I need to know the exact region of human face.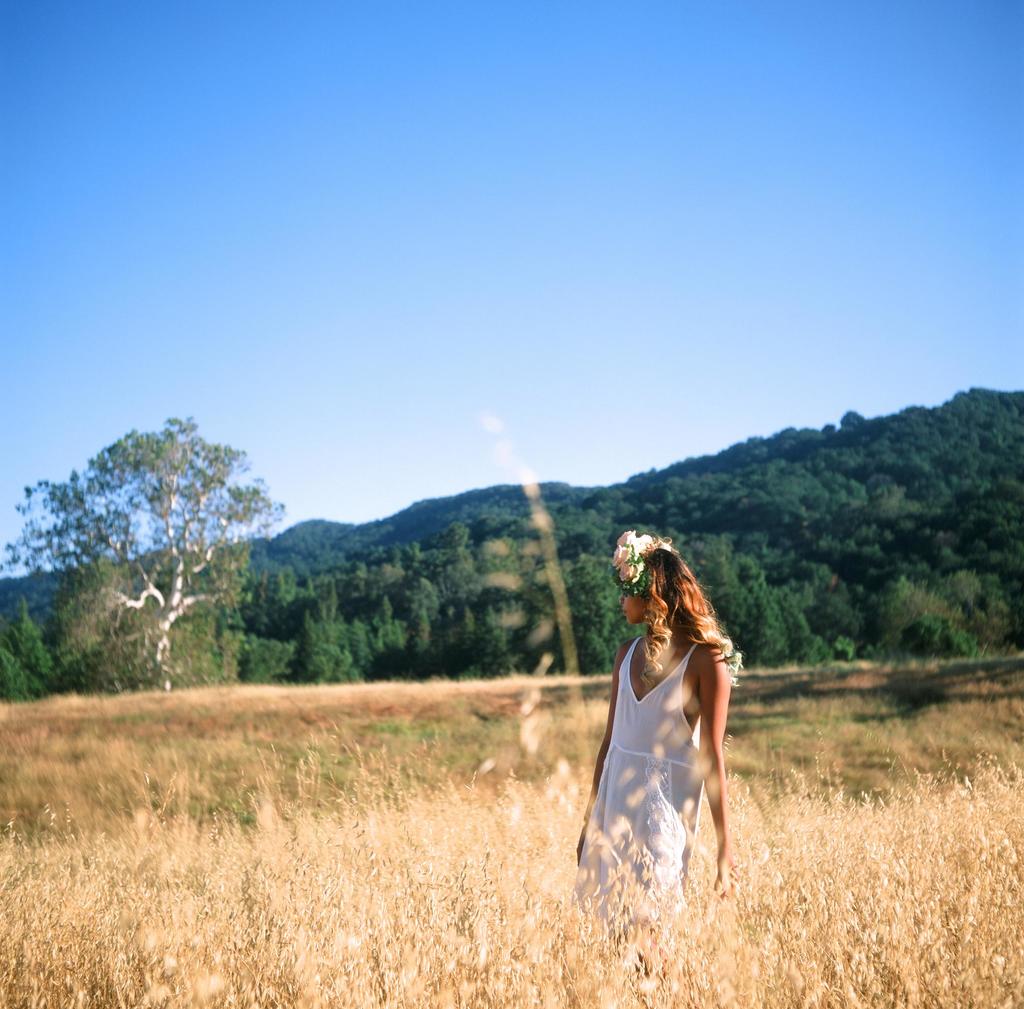
Region: 613:591:644:627.
